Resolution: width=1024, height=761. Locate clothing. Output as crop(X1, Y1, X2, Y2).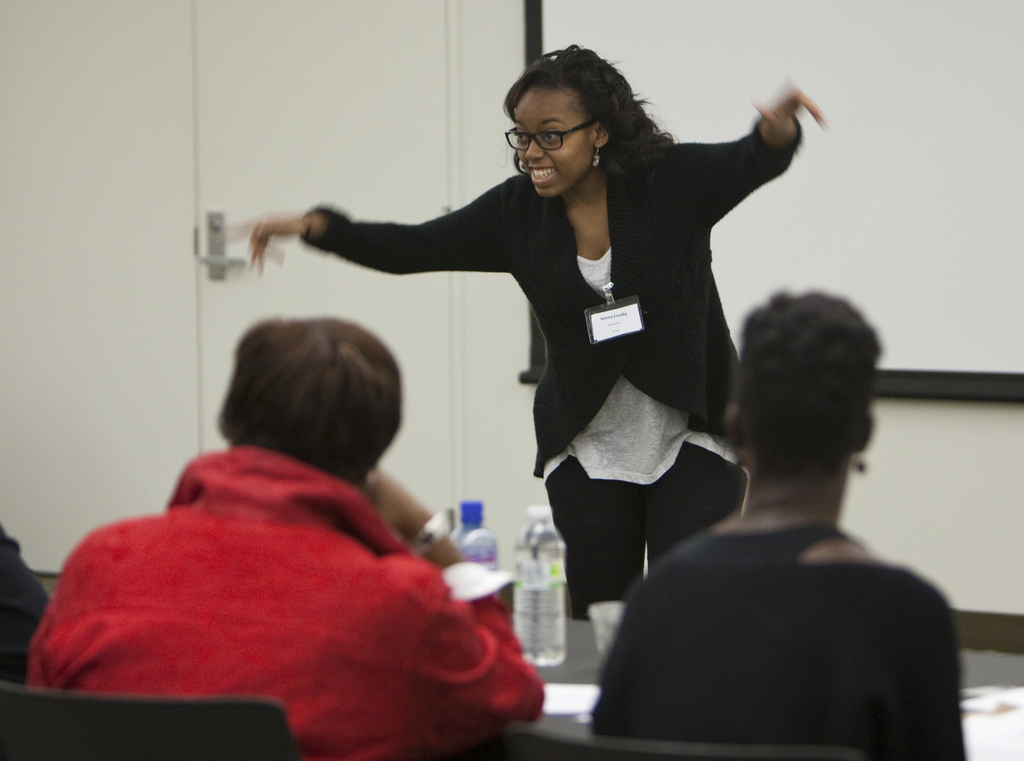
crop(583, 507, 966, 760).
